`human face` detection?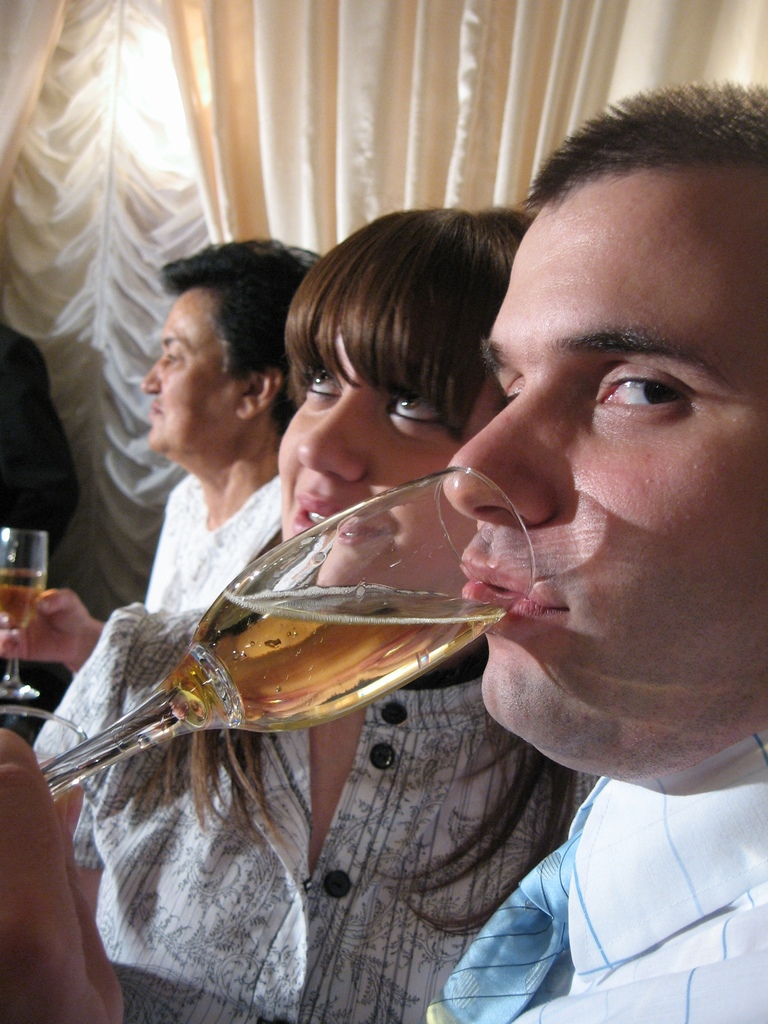
448,176,767,776
